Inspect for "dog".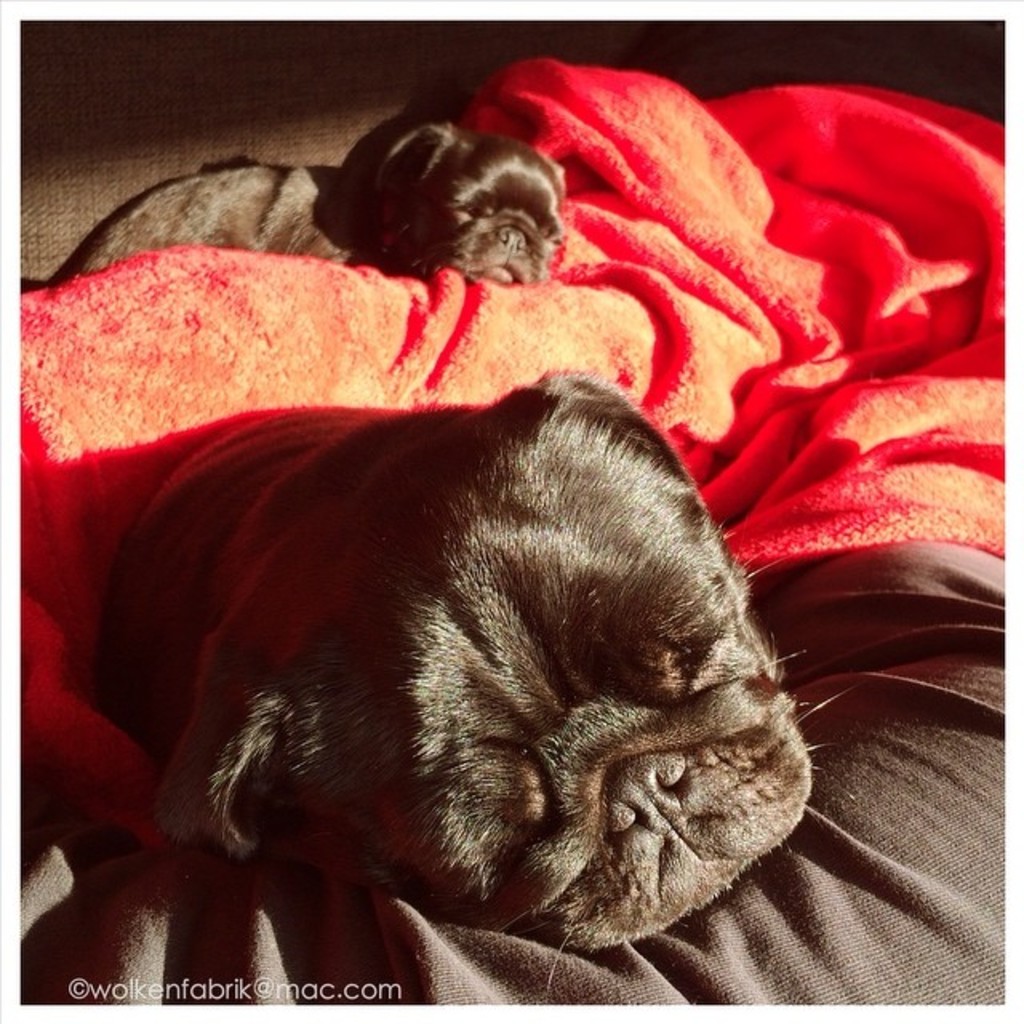
Inspection: (left=64, top=118, right=570, bottom=286).
